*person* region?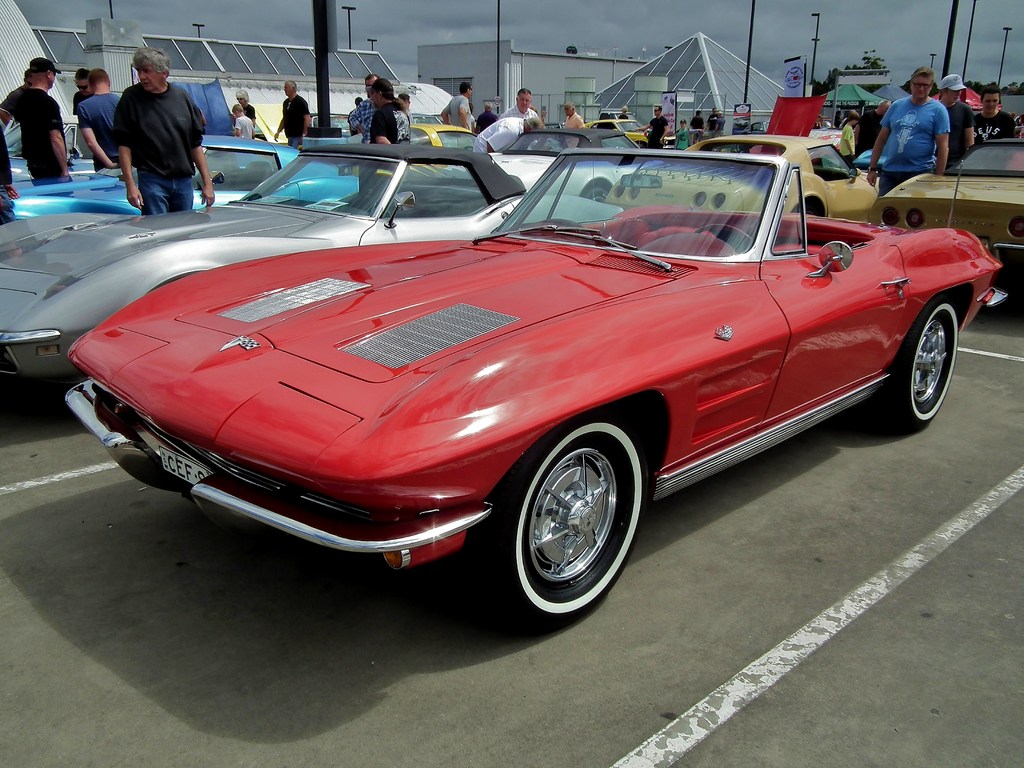
(left=441, top=83, right=474, bottom=129)
